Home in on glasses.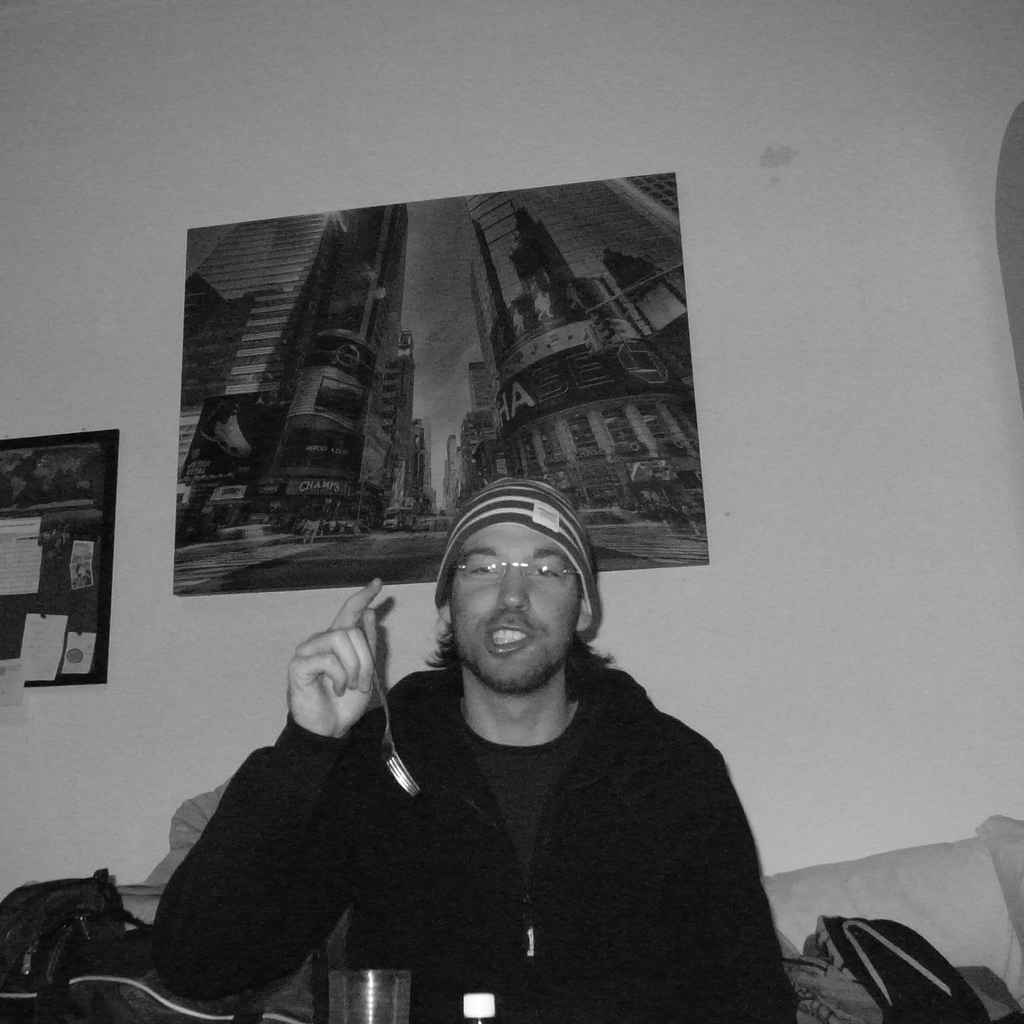
Homed in at 447, 559, 581, 589.
